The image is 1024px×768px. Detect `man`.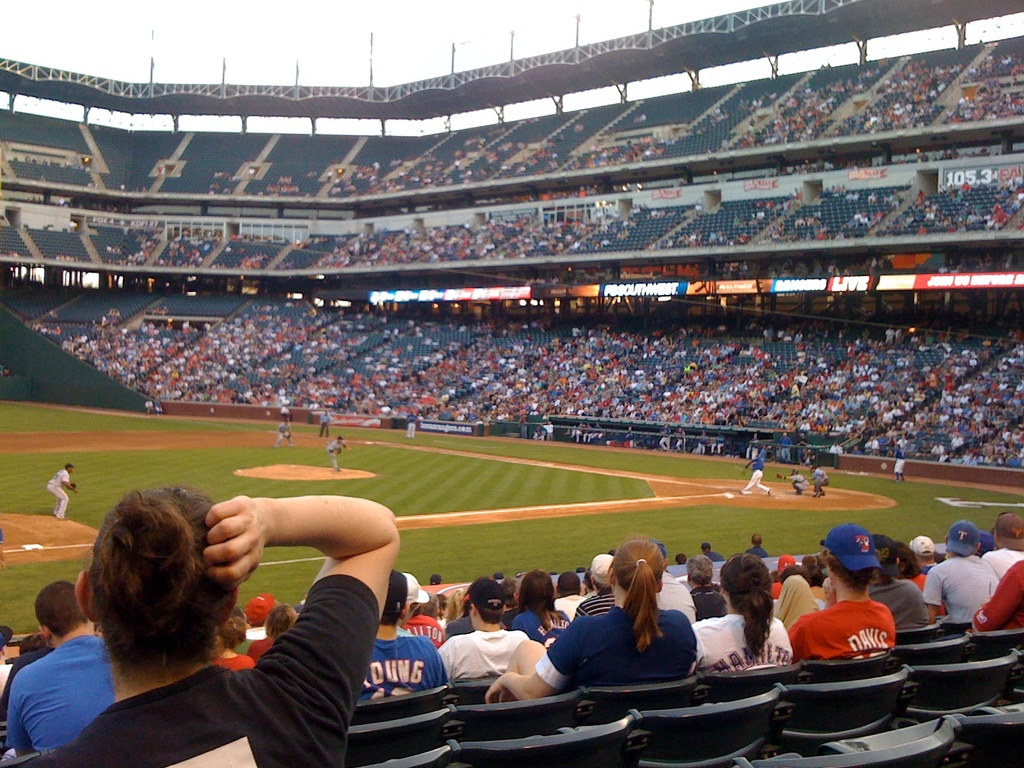
Detection: 787 519 902 659.
